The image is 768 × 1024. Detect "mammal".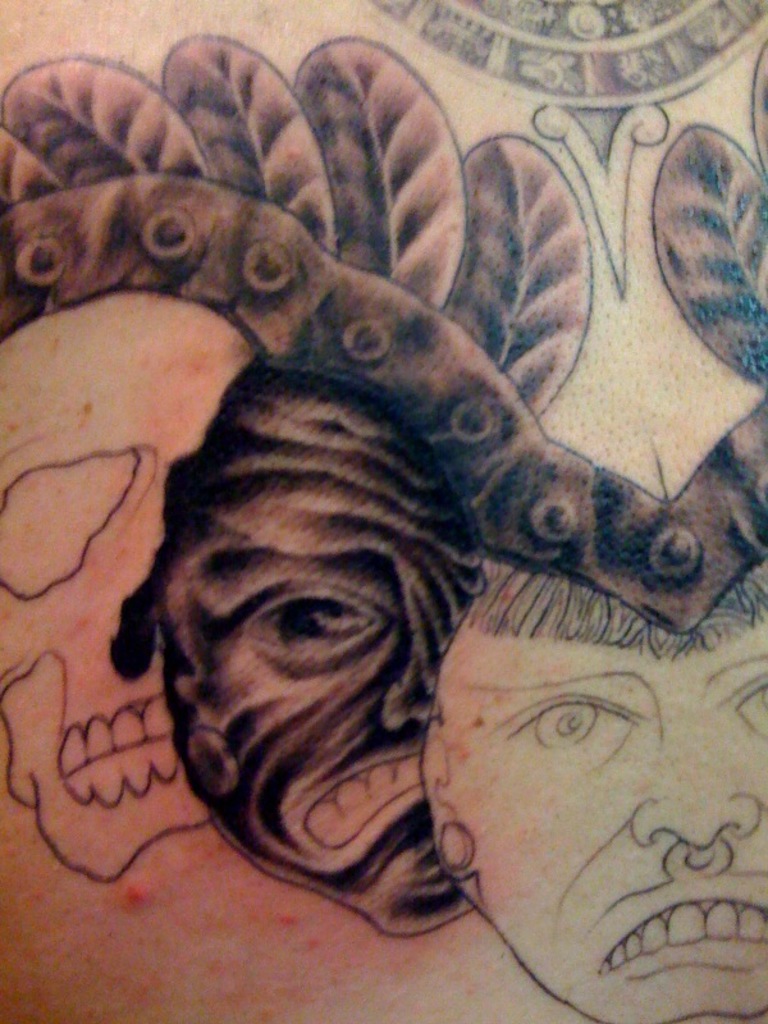
Detection: <bbox>118, 356, 488, 956</bbox>.
